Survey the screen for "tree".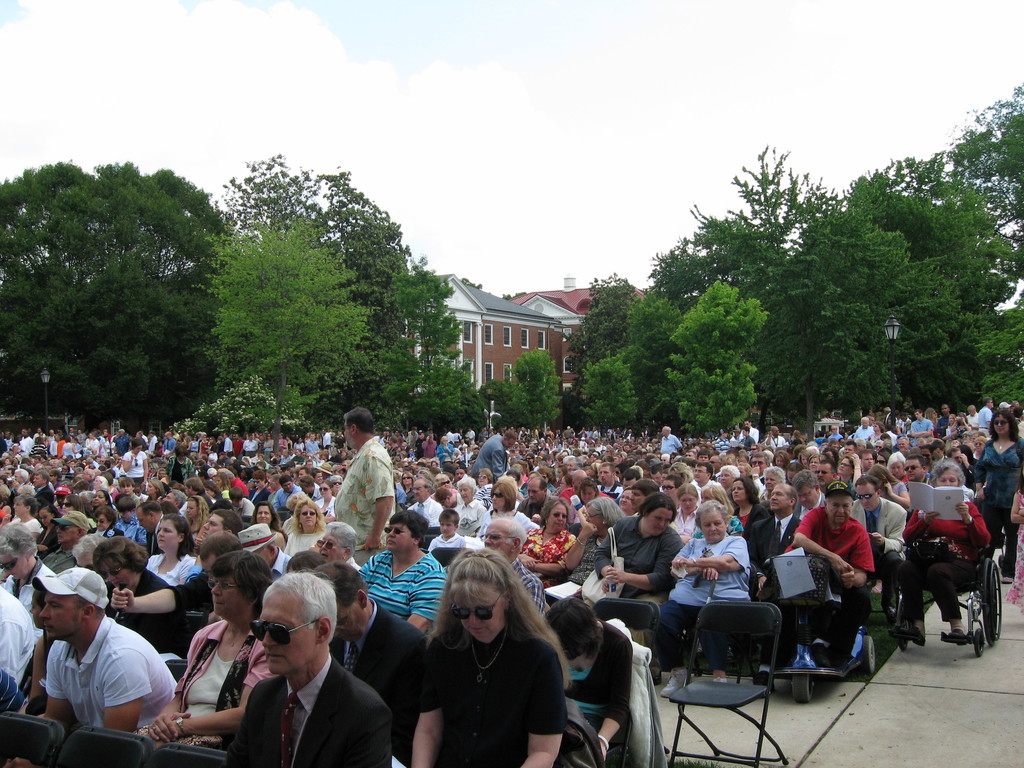
Survey found: (left=639, top=184, right=767, bottom=292).
